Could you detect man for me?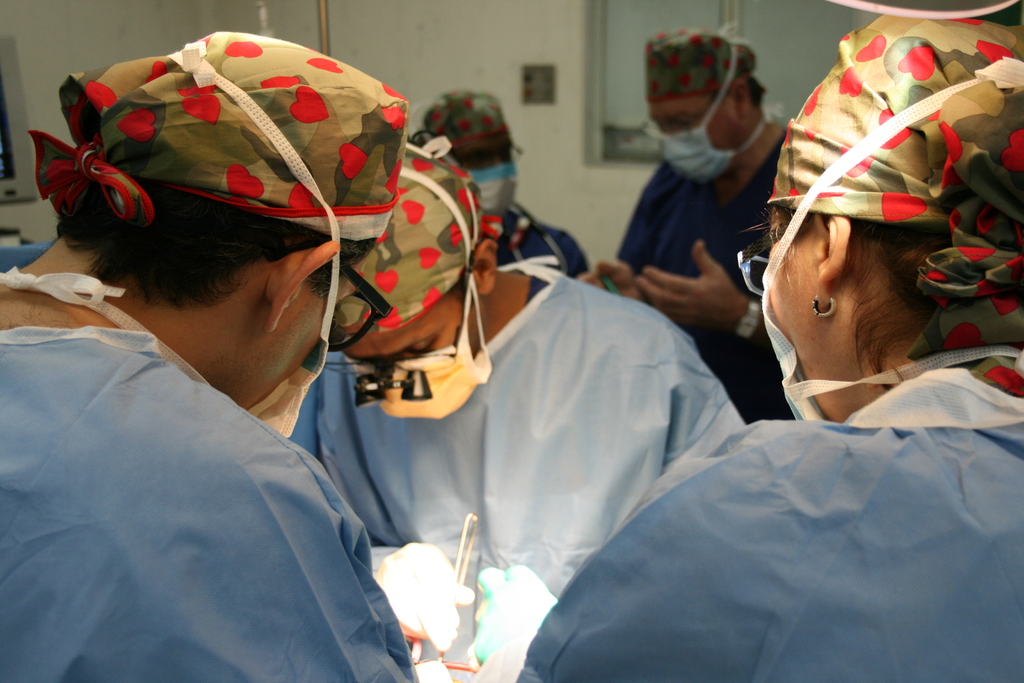
Detection result: region(580, 26, 792, 426).
